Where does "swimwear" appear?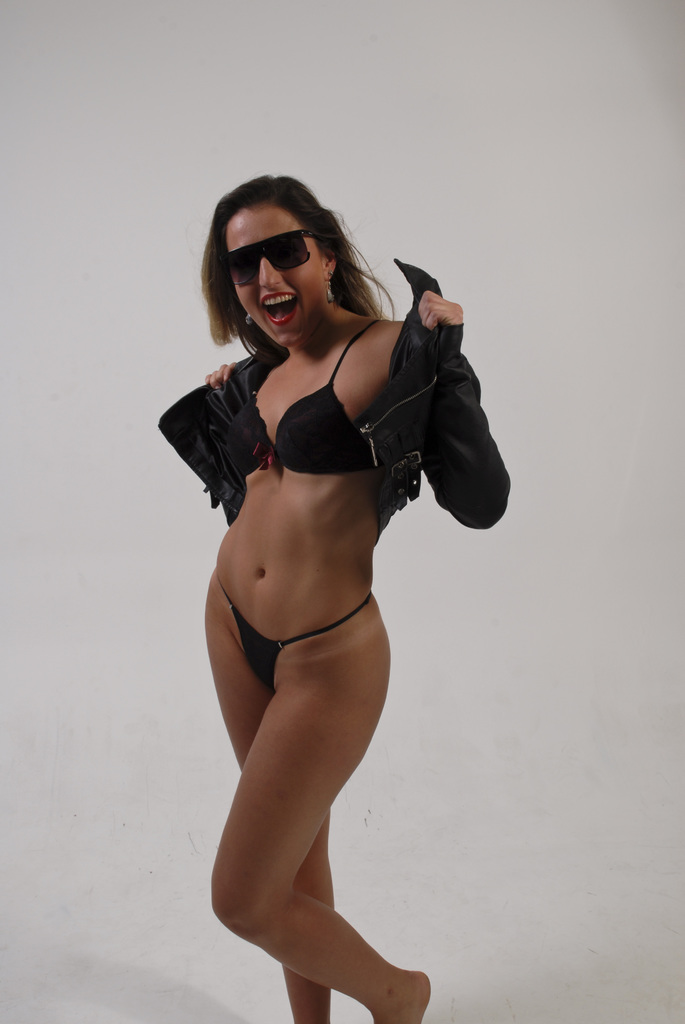
Appears at <region>232, 312, 376, 481</region>.
